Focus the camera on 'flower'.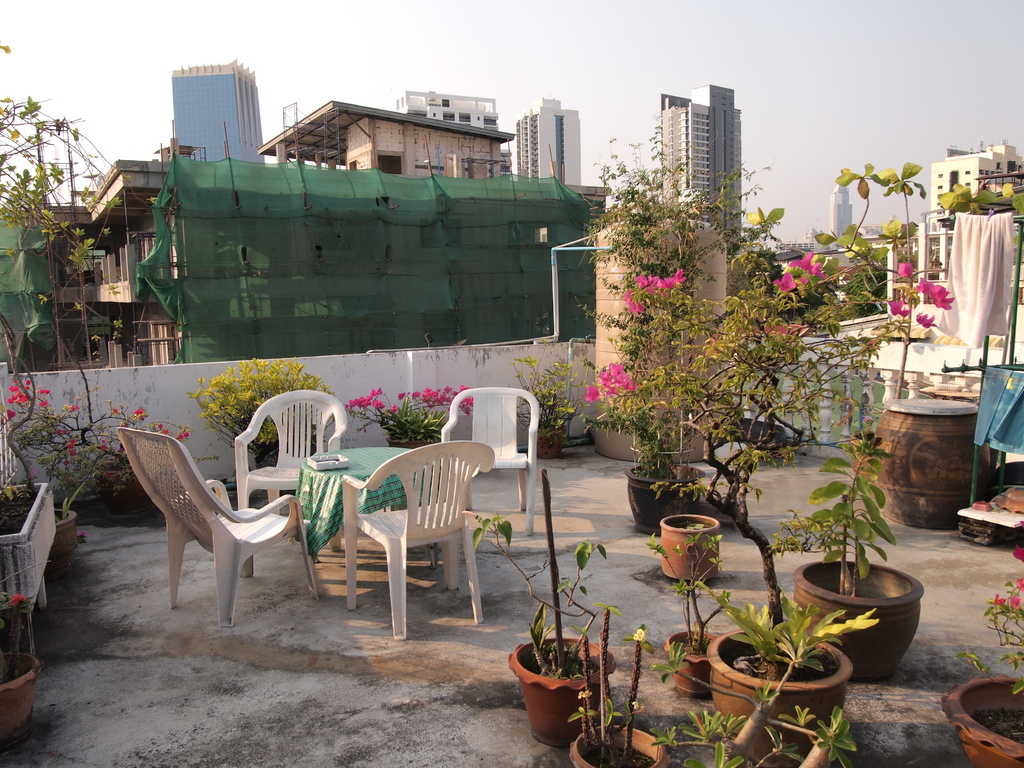
Focus region: [left=161, top=429, right=170, bottom=435].
